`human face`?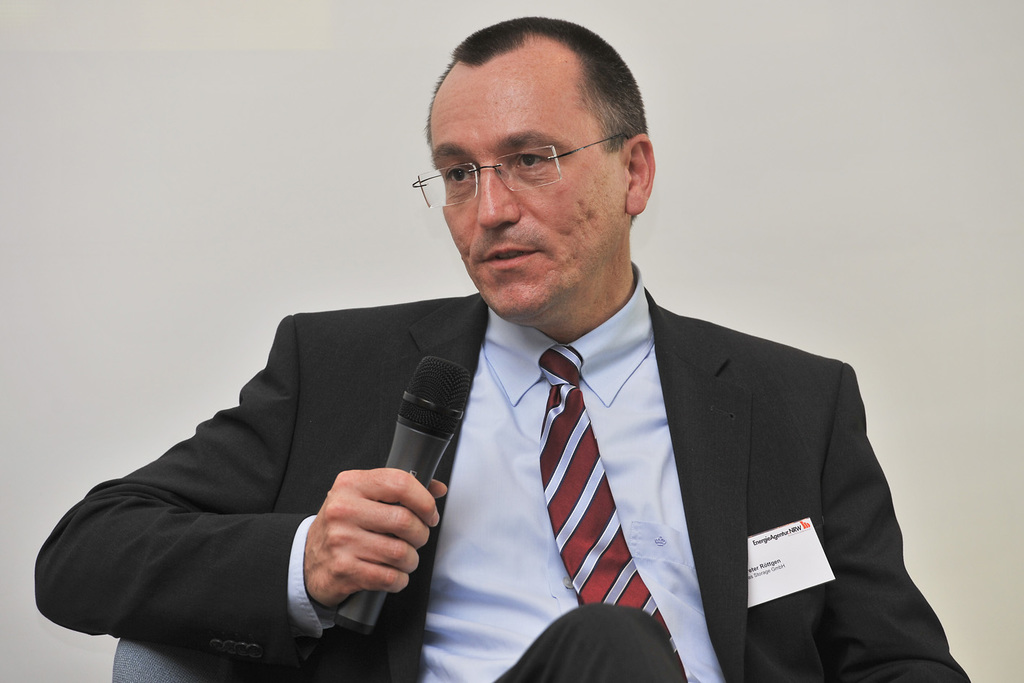
<bbox>430, 74, 624, 320</bbox>
